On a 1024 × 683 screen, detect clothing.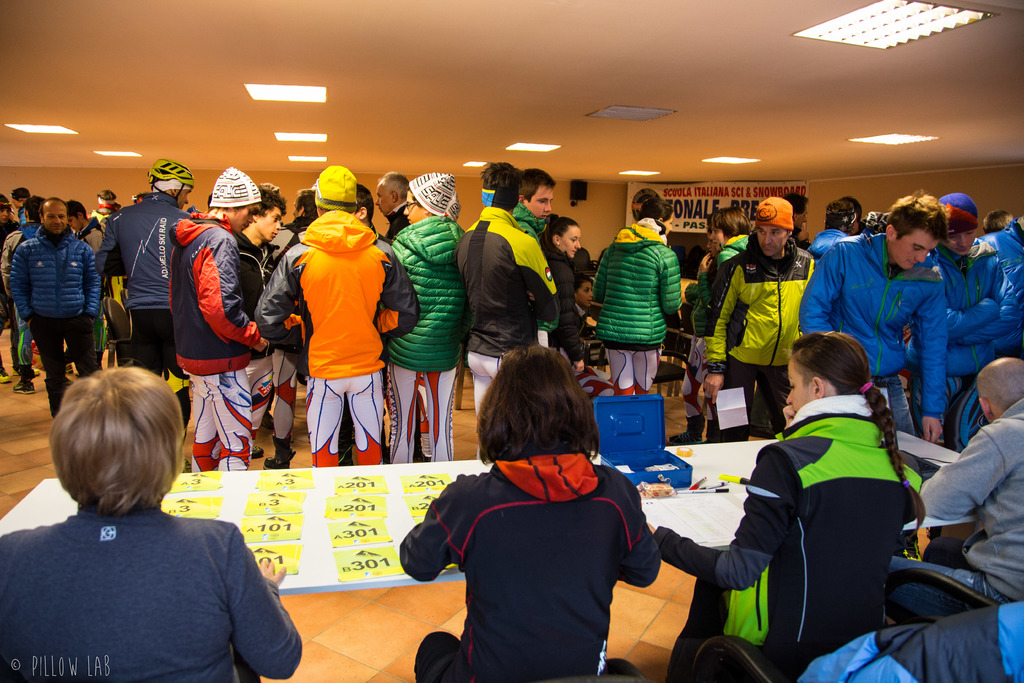
x1=753 y1=194 x2=796 y2=235.
